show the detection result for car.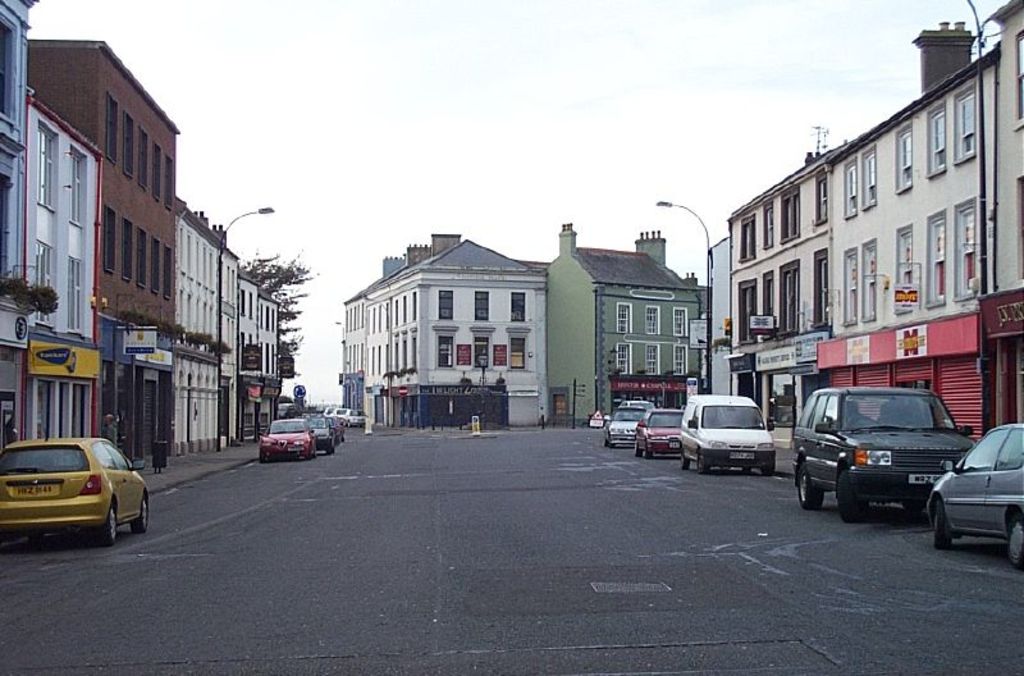
{"x1": 6, "y1": 429, "x2": 142, "y2": 547}.
